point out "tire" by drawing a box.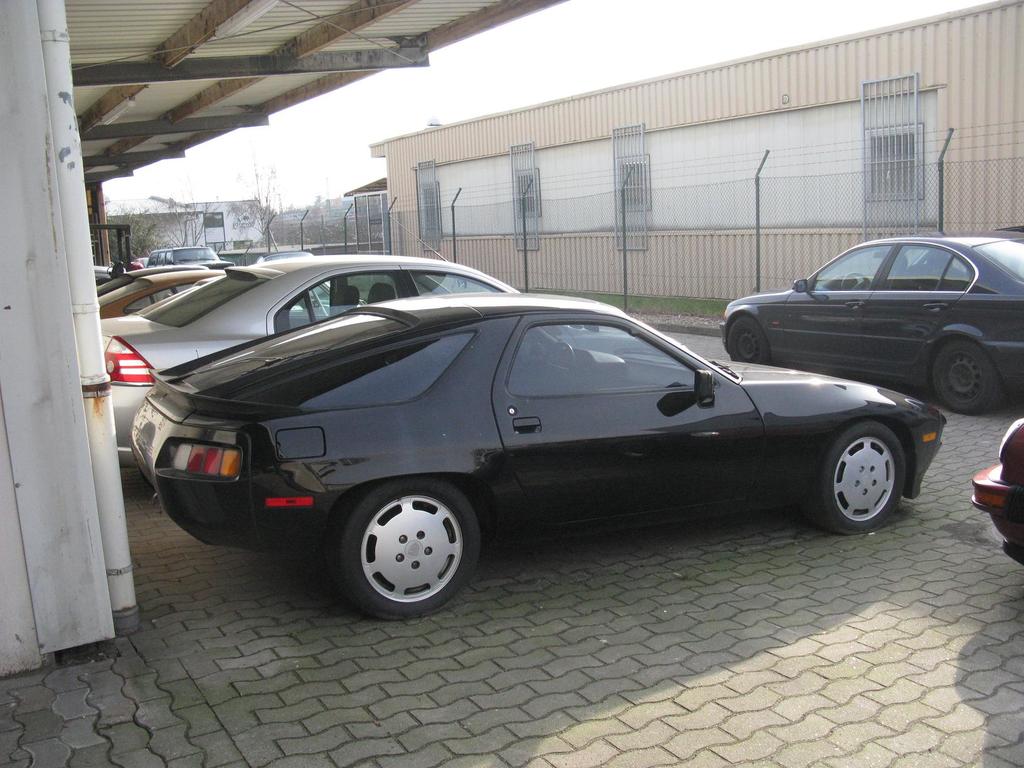
l=332, t=476, r=483, b=619.
